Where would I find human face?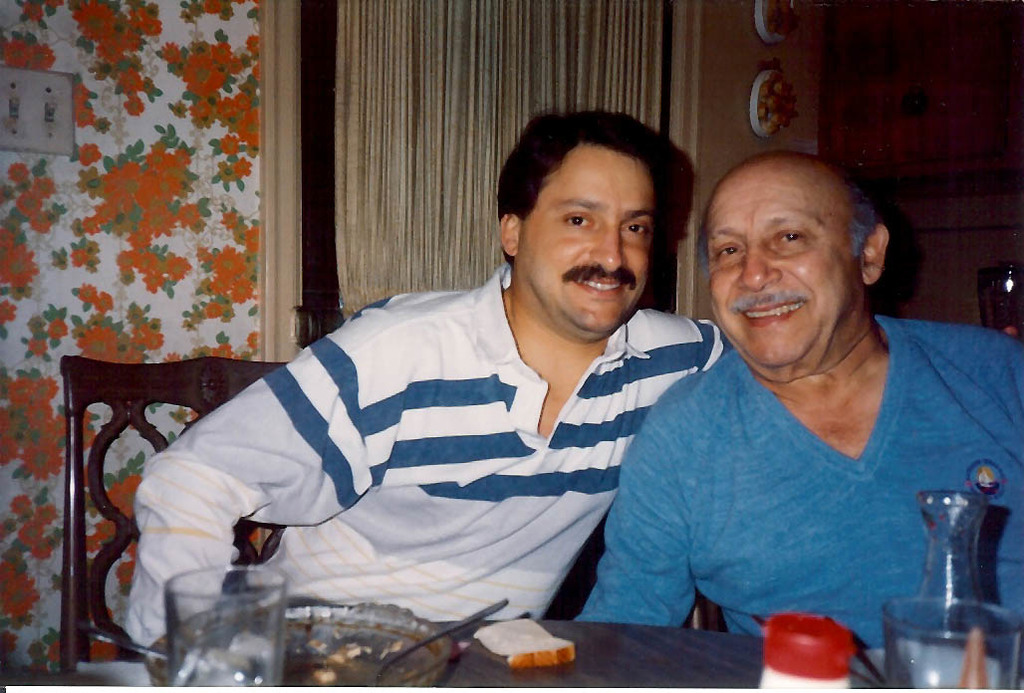
At (703, 176, 853, 371).
